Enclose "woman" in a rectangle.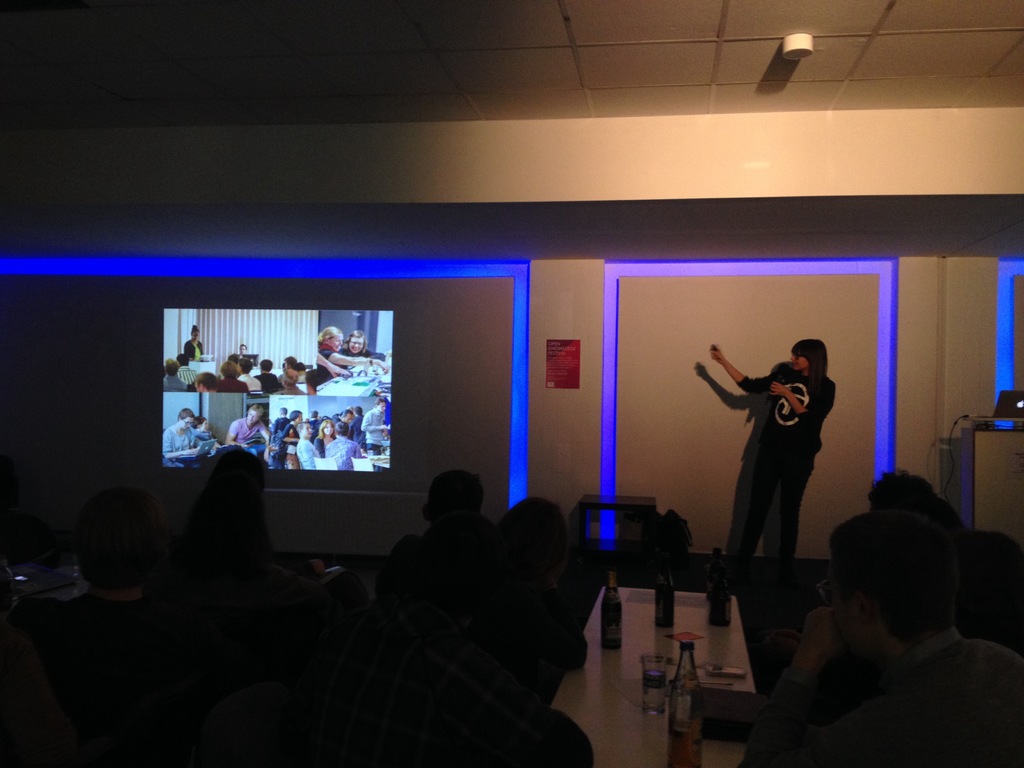
<box>316,417,337,454</box>.
